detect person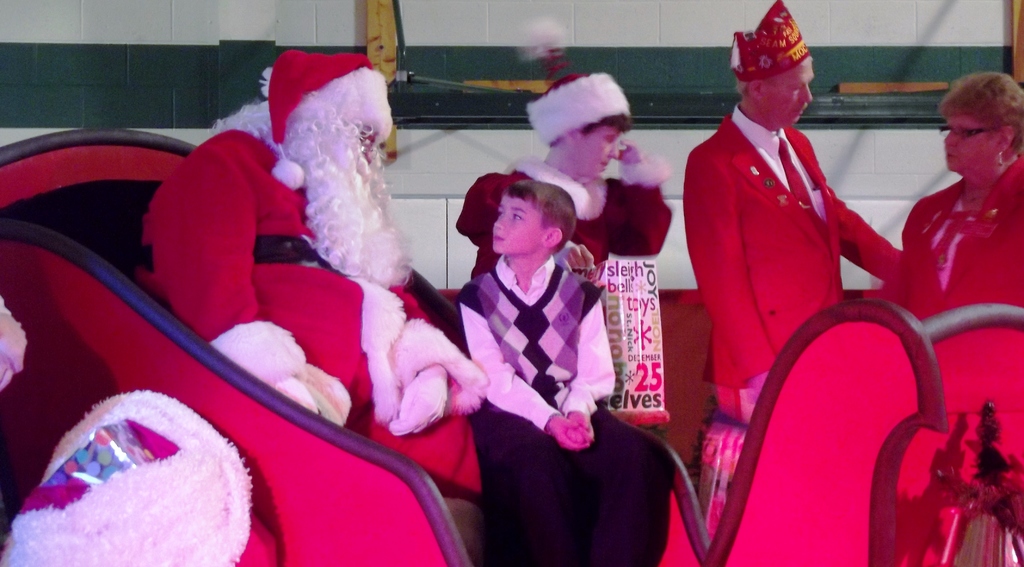
<region>684, 3, 904, 423</region>
